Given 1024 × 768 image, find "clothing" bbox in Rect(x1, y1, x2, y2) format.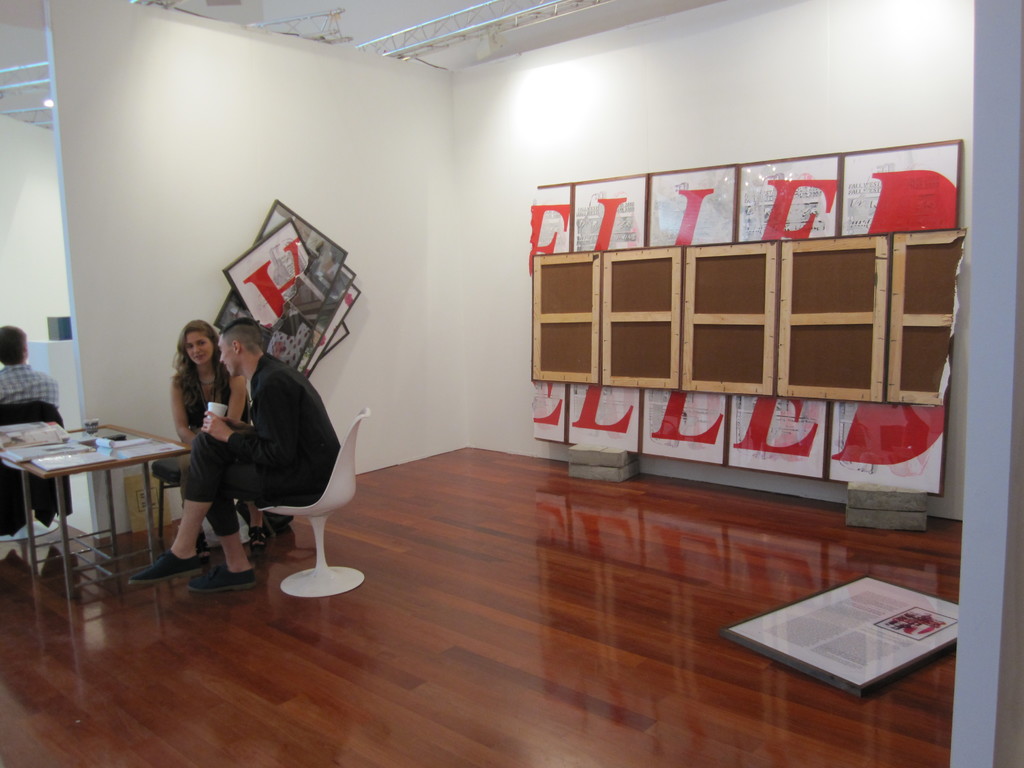
Rect(0, 359, 58, 412).
